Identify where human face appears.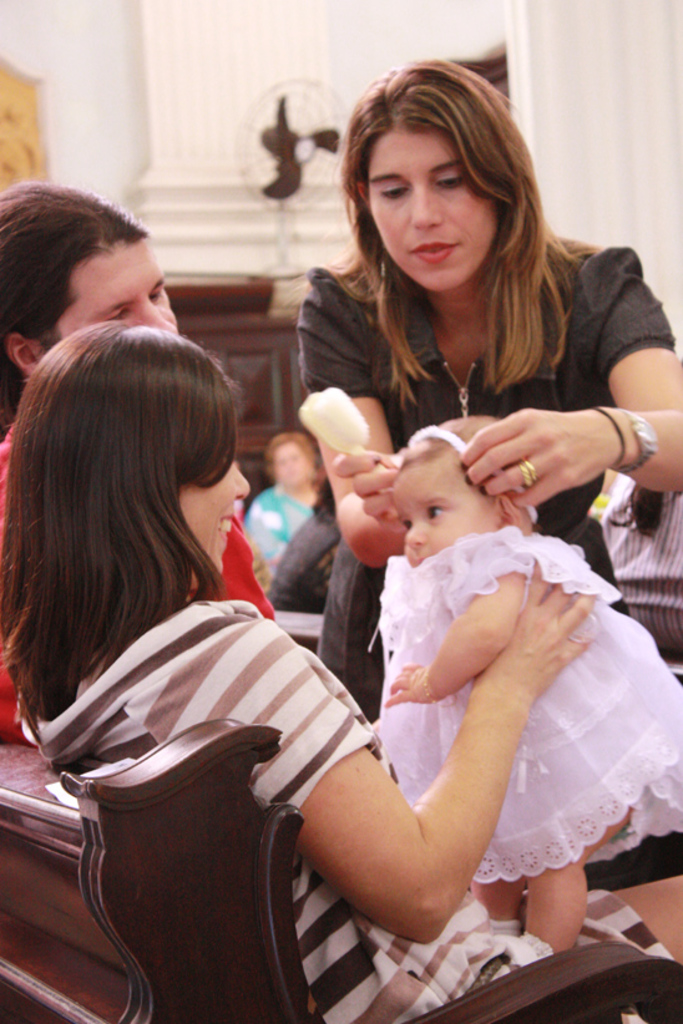
Appears at [left=359, top=130, right=496, bottom=288].
